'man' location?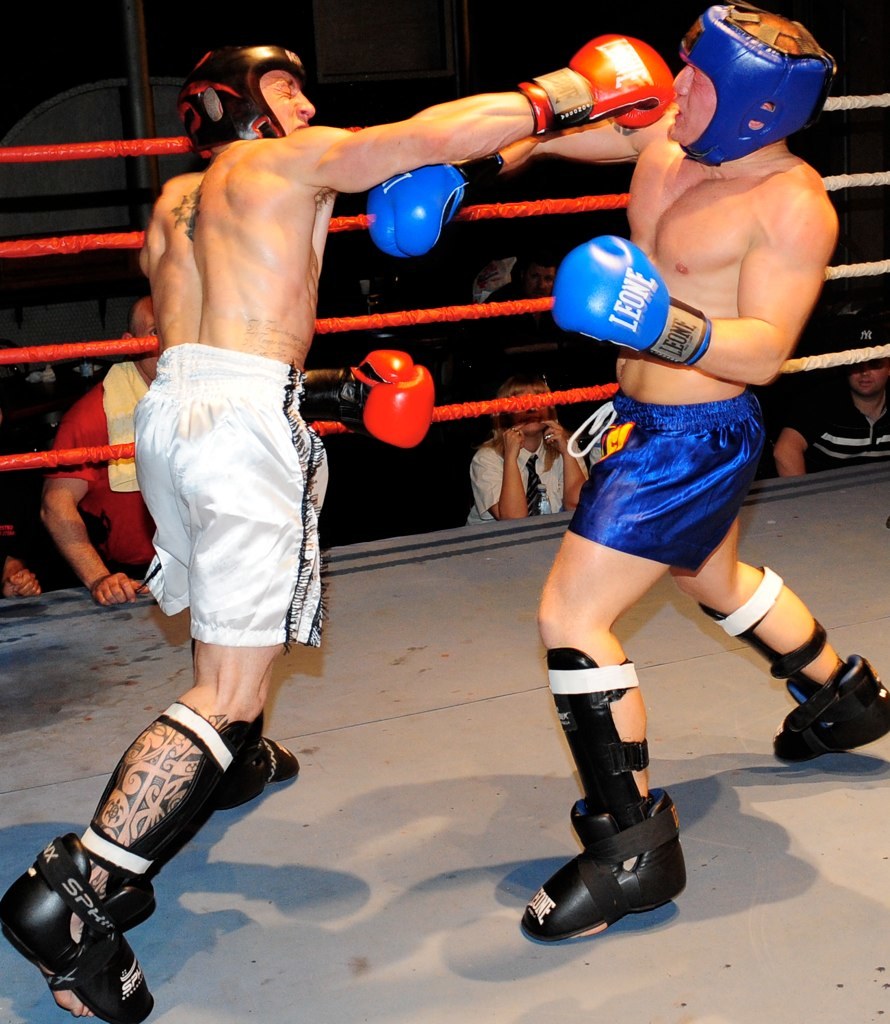
(40, 291, 178, 604)
